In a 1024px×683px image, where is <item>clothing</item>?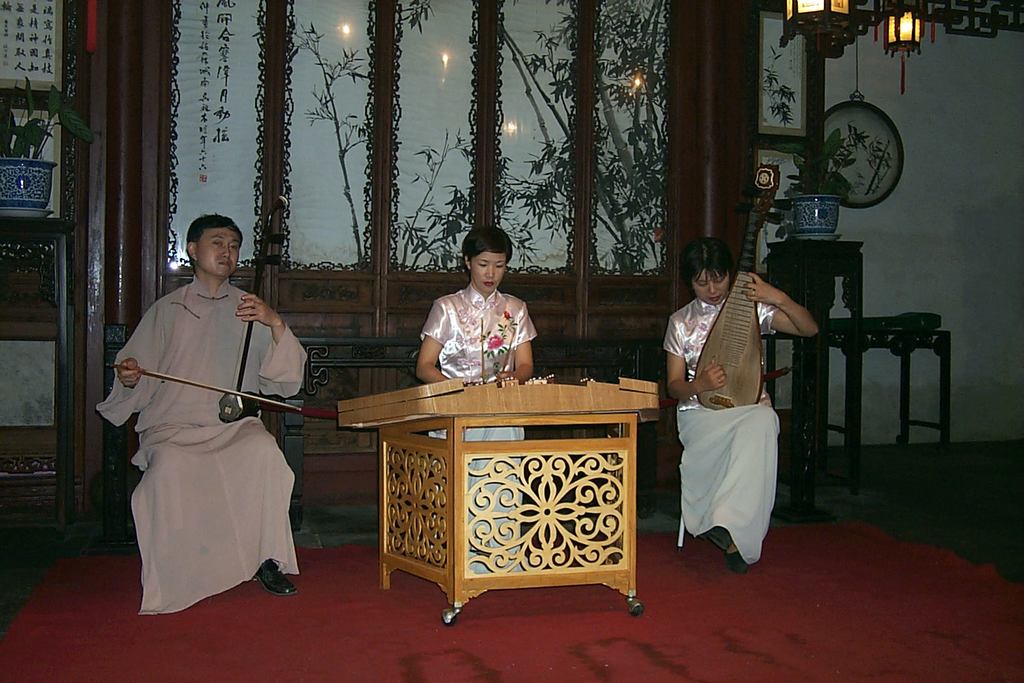
(left=663, top=296, right=780, bottom=563).
